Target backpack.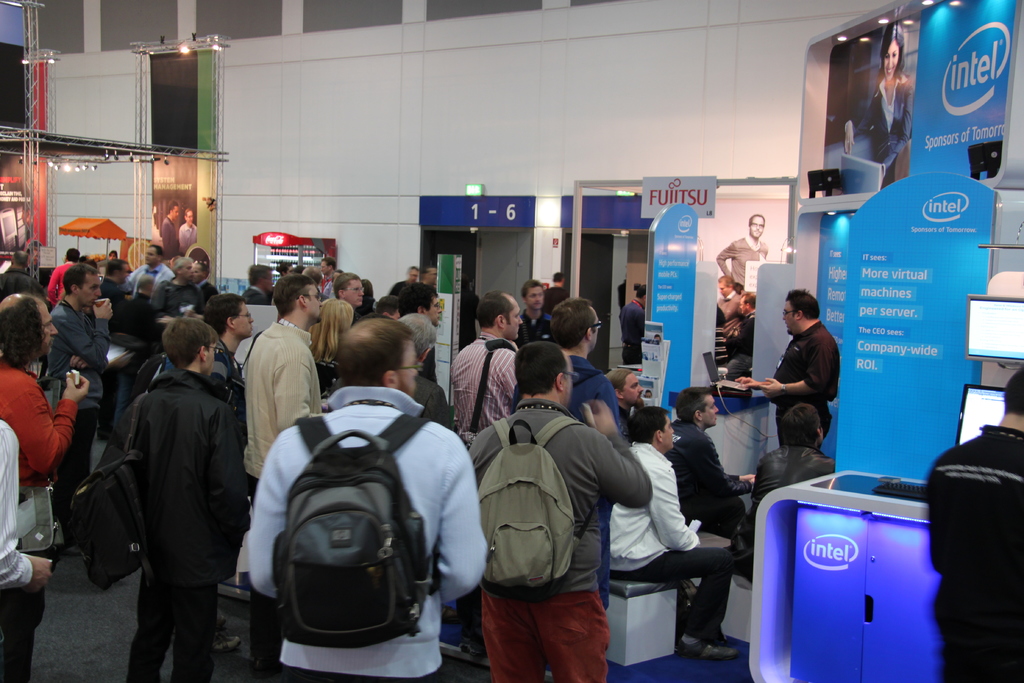
Target region: box=[463, 324, 529, 445].
